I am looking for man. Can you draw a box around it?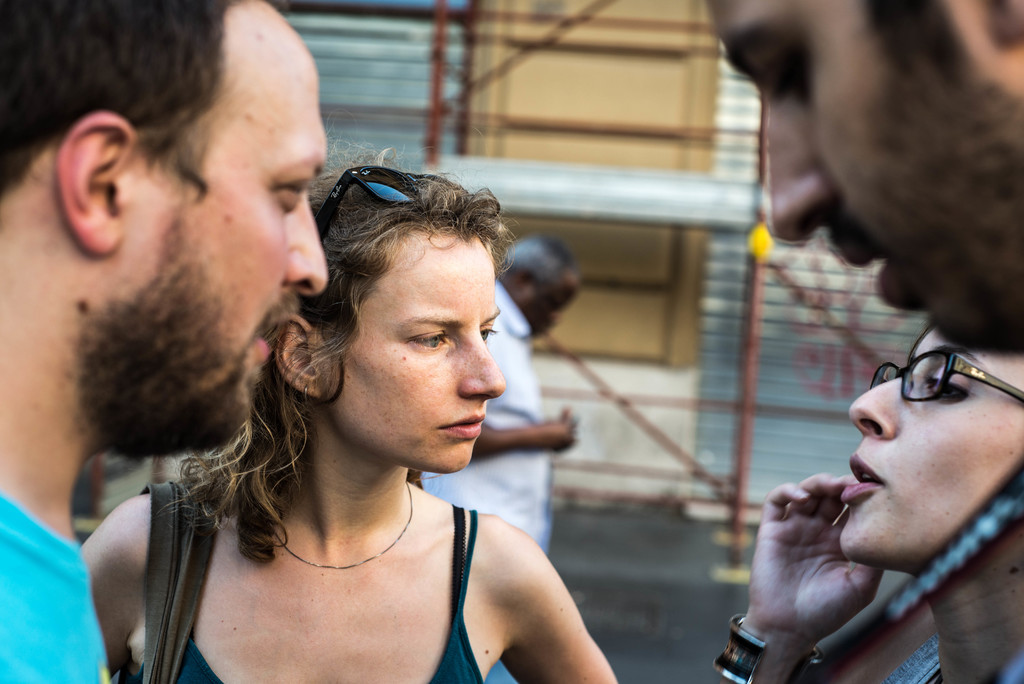
Sure, the bounding box is (left=409, top=227, right=588, bottom=571).
